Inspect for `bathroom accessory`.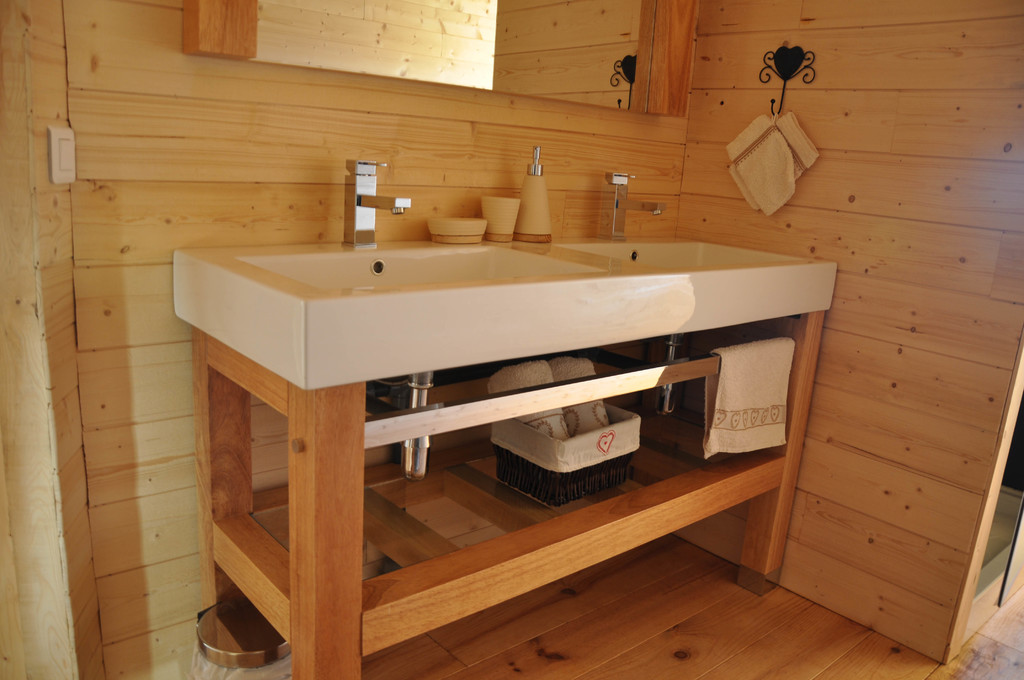
Inspection: bbox=[598, 161, 677, 248].
